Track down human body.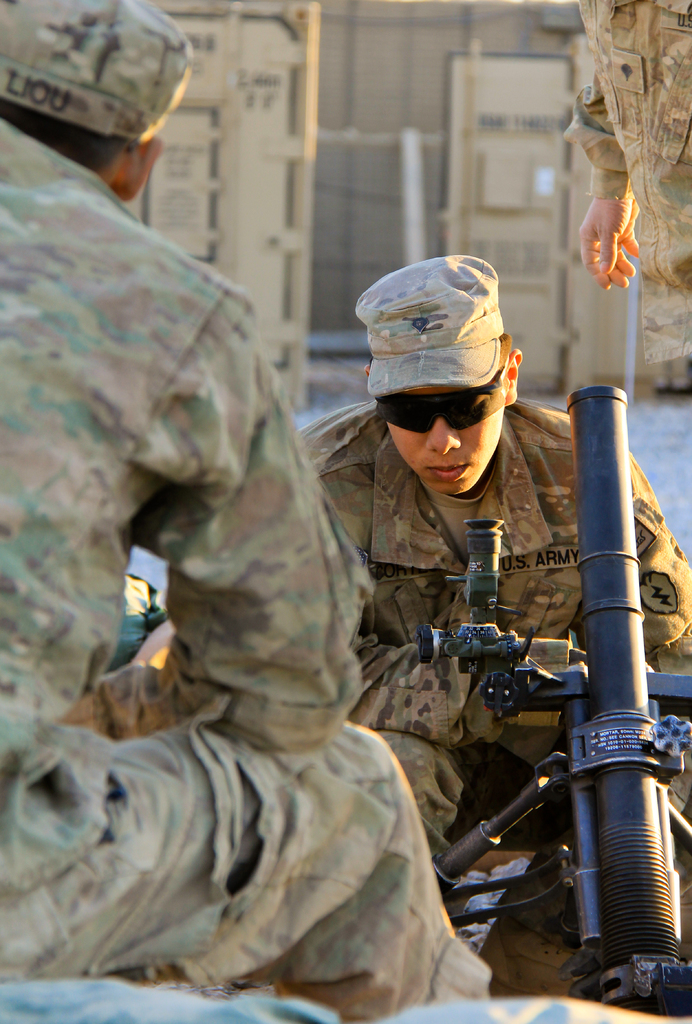
Tracked to x1=561, y1=0, x2=691, y2=367.
